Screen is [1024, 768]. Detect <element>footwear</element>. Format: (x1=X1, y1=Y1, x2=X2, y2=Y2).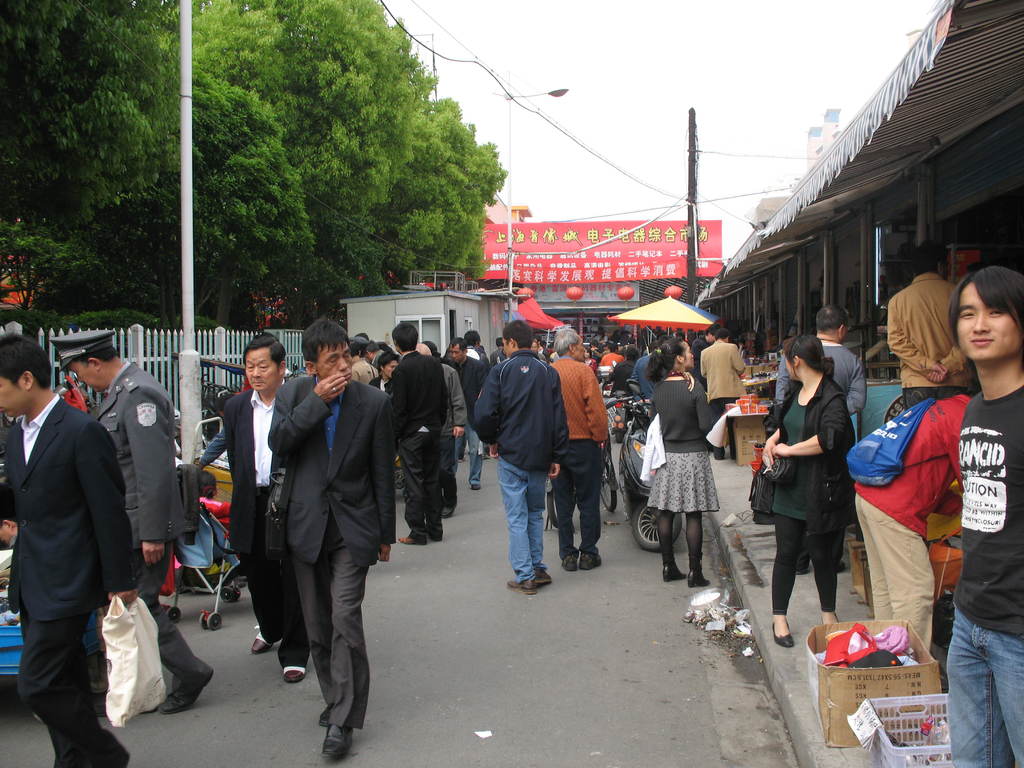
(x1=505, y1=579, x2=538, y2=596).
